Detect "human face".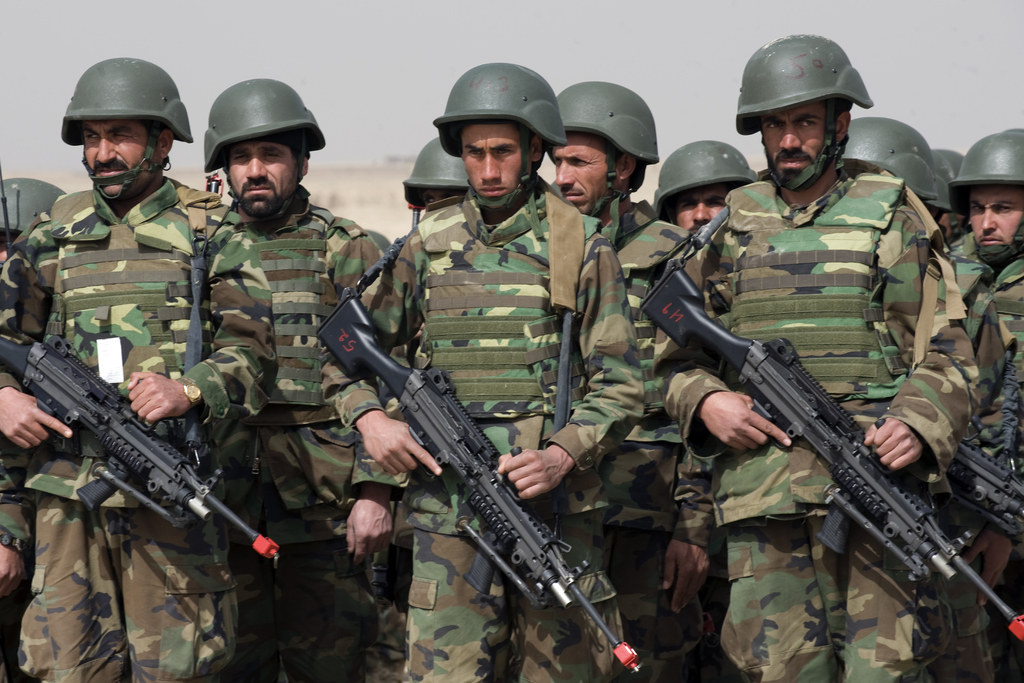
Detected at crop(674, 180, 728, 236).
